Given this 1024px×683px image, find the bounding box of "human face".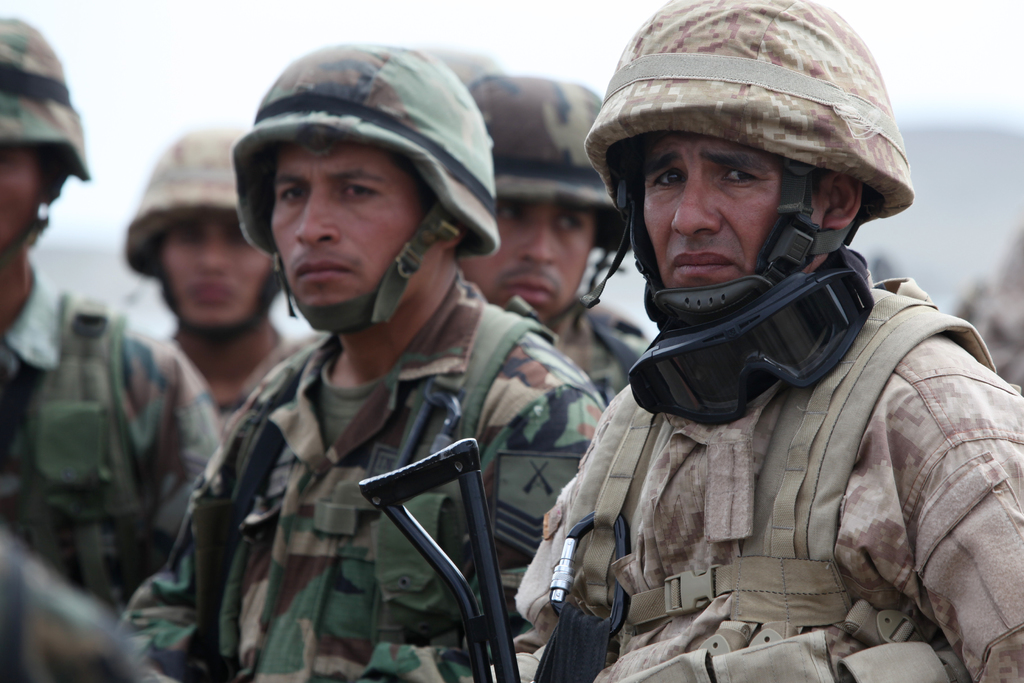
box(269, 144, 436, 302).
